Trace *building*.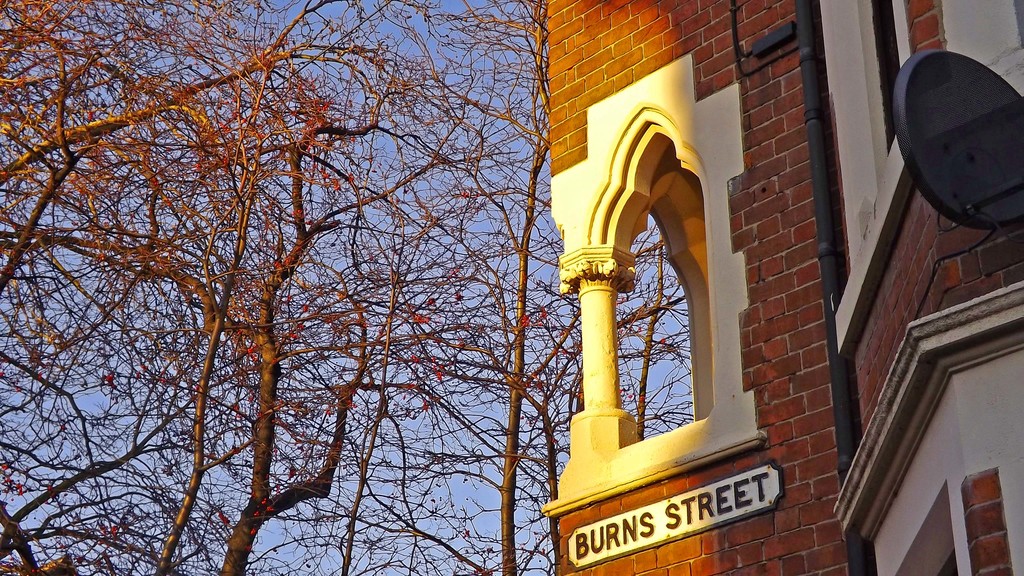
Traced to {"left": 545, "top": 0, "right": 1023, "bottom": 575}.
